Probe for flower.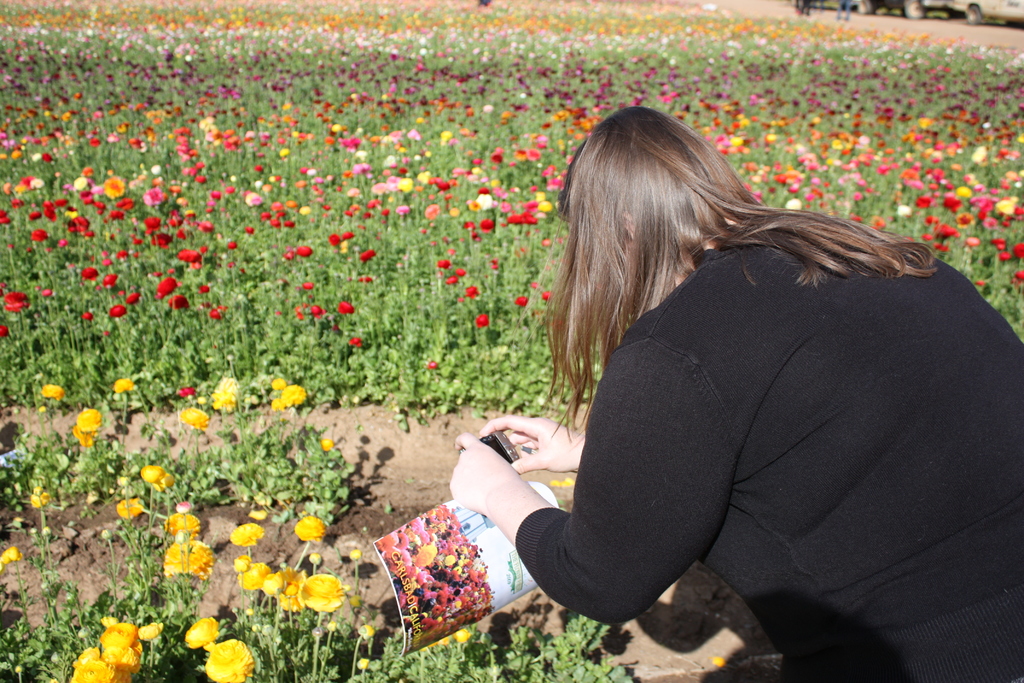
Probe result: [355, 657, 373, 670].
